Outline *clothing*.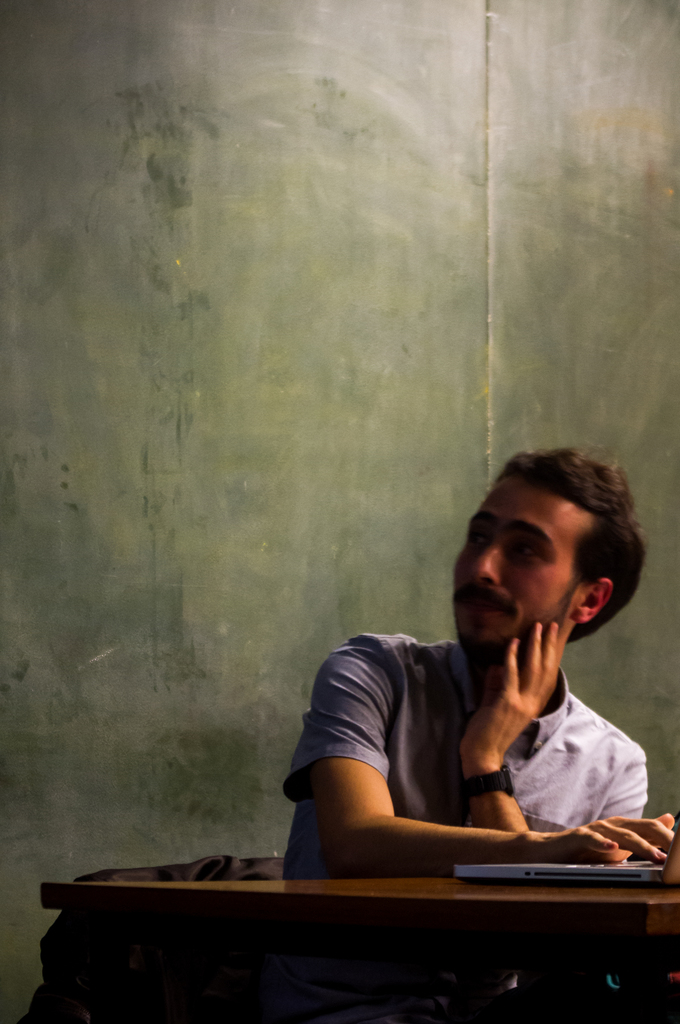
Outline: pyautogui.locateOnScreen(271, 586, 656, 897).
